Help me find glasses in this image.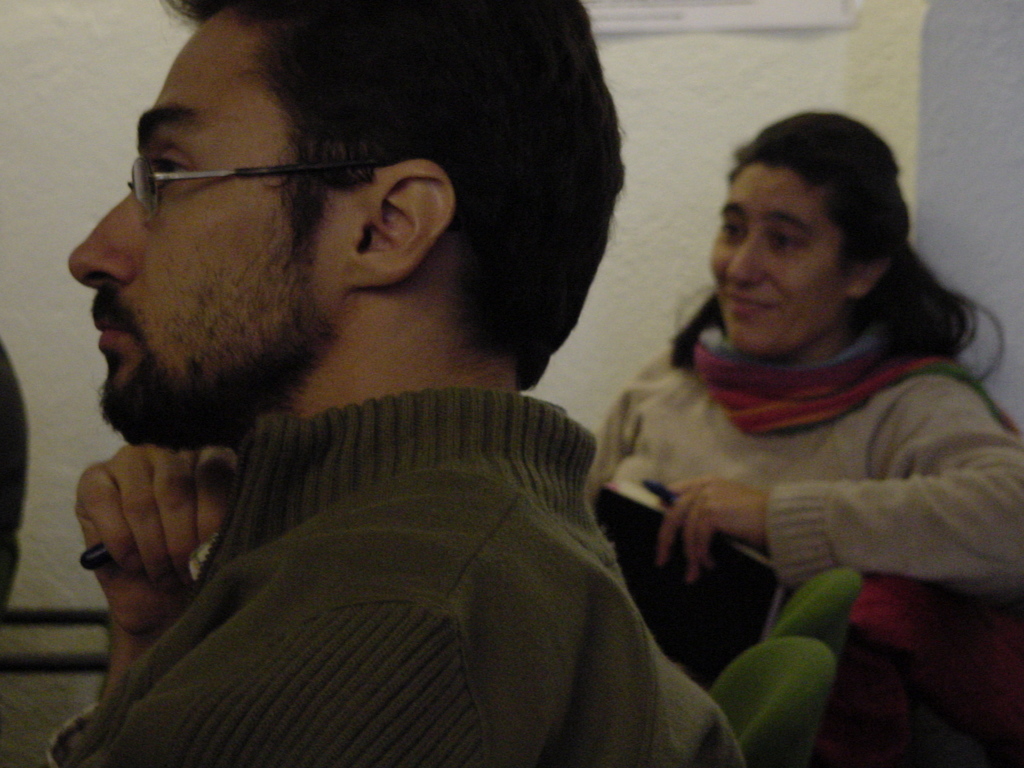
Found it: {"x1": 123, "y1": 158, "x2": 394, "y2": 218}.
